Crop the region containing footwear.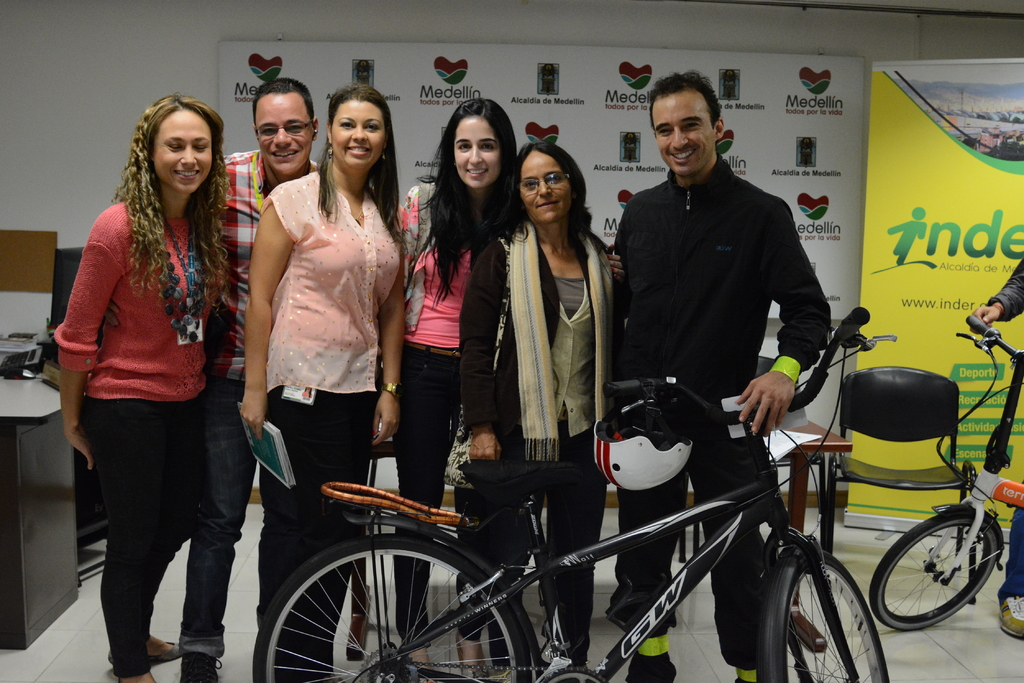
Crop region: l=459, t=636, r=490, b=682.
